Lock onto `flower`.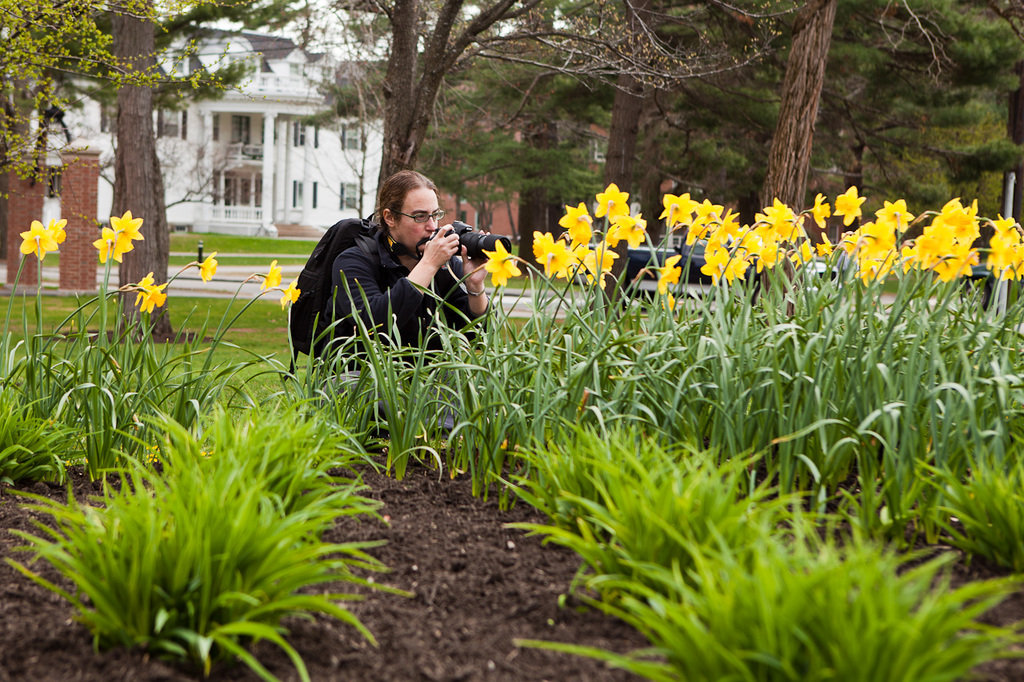
Locked: bbox=[484, 239, 518, 288].
